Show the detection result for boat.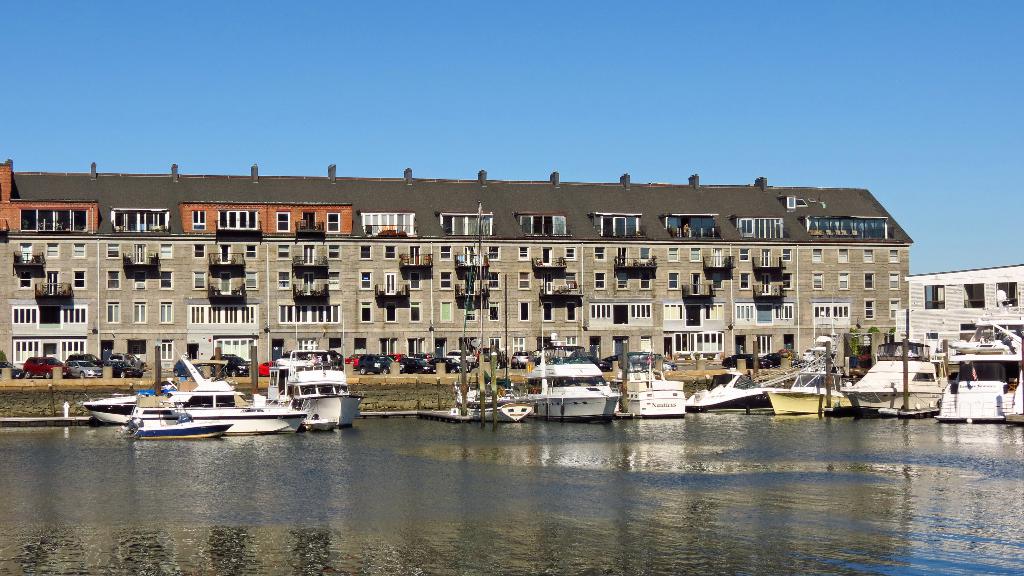
{"left": 301, "top": 414, "right": 338, "bottom": 435}.
